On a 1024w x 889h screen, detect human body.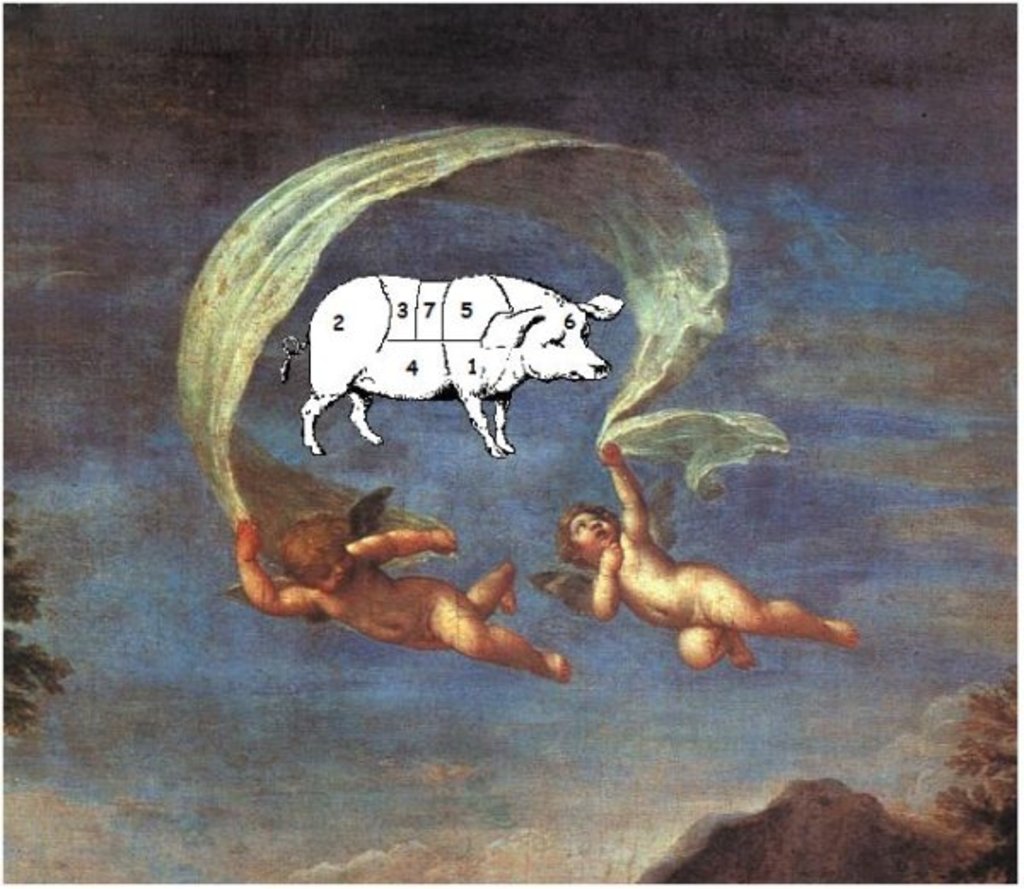
(232, 514, 567, 688).
